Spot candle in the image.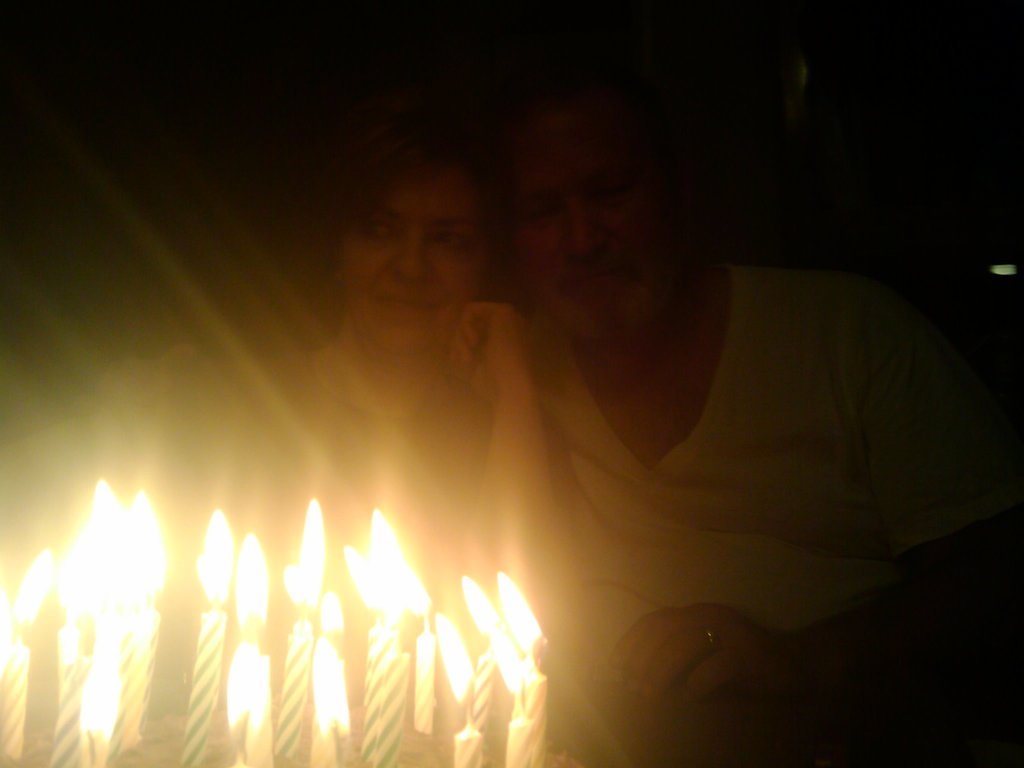
candle found at 179/513/236/767.
